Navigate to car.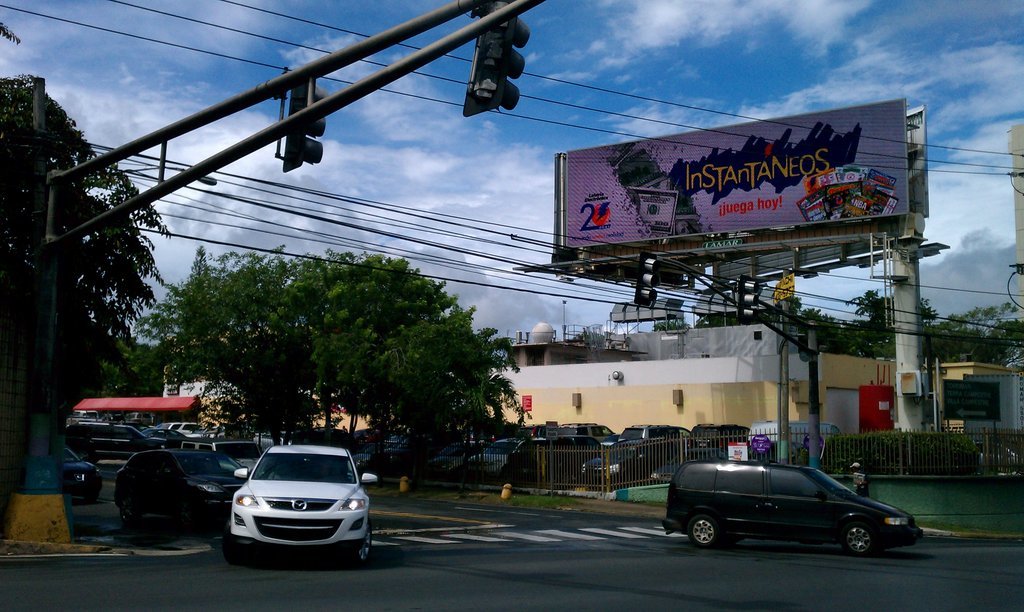
Navigation target: 225:439:377:583.
